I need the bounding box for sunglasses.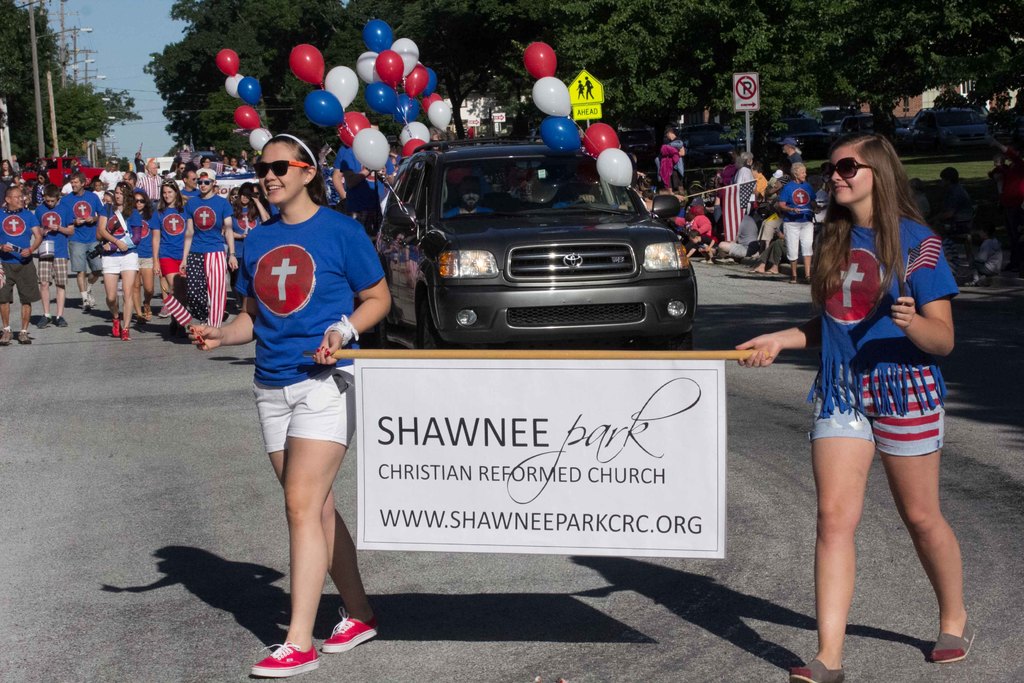
Here it is: l=163, t=182, r=177, b=188.
